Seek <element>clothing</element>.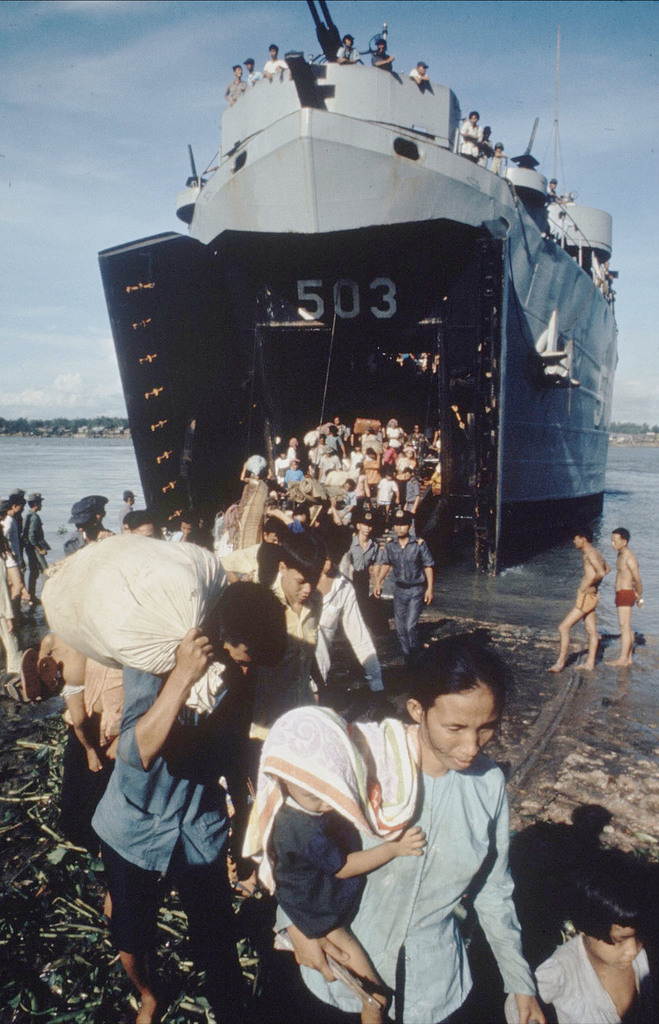
[left=488, top=158, right=507, bottom=179].
